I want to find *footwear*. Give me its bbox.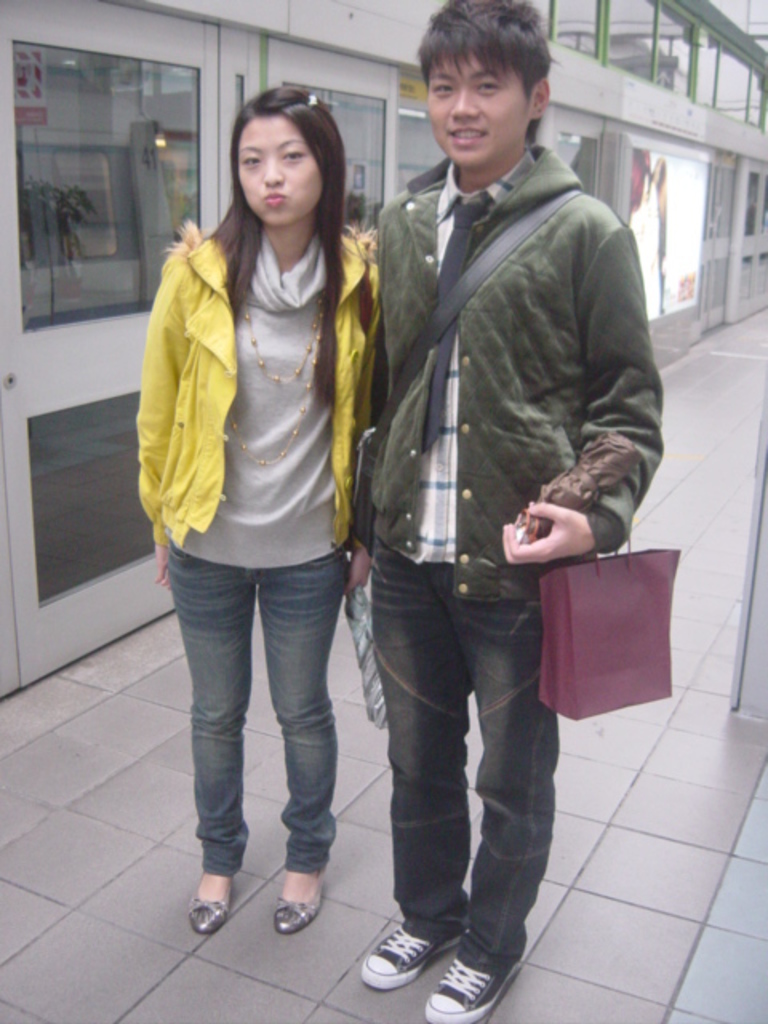
pyautogui.locateOnScreen(421, 950, 522, 1022).
